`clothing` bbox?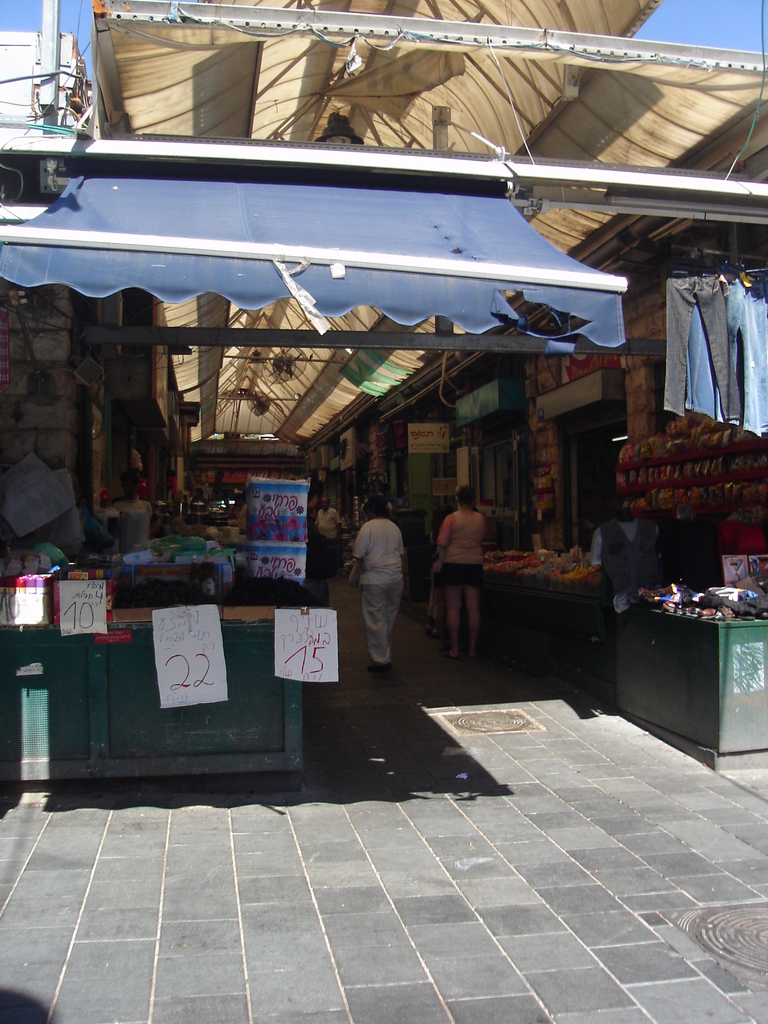
[593, 517, 652, 608]
